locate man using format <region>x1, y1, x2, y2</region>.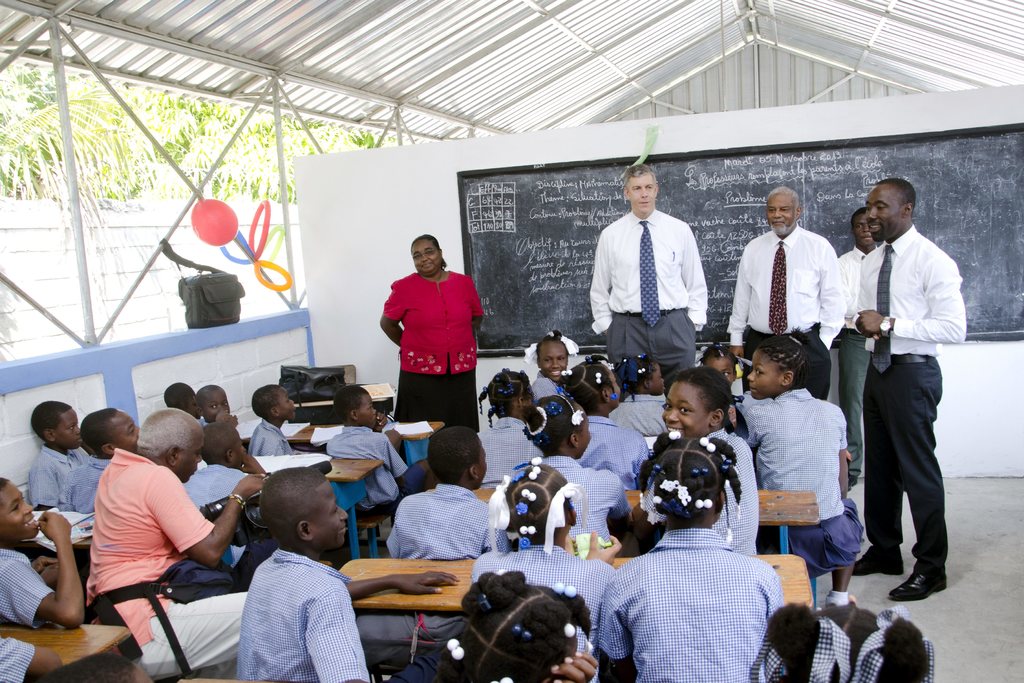
<region>840, 204, 875, 482</region>.
